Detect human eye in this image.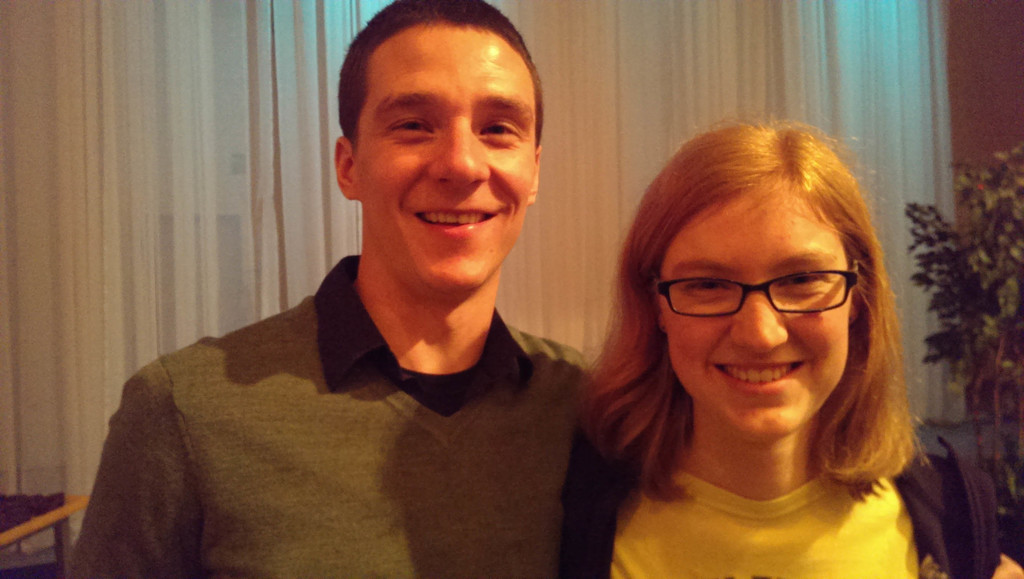
Detection: left=680, top=275, right=735, bottom=297.
